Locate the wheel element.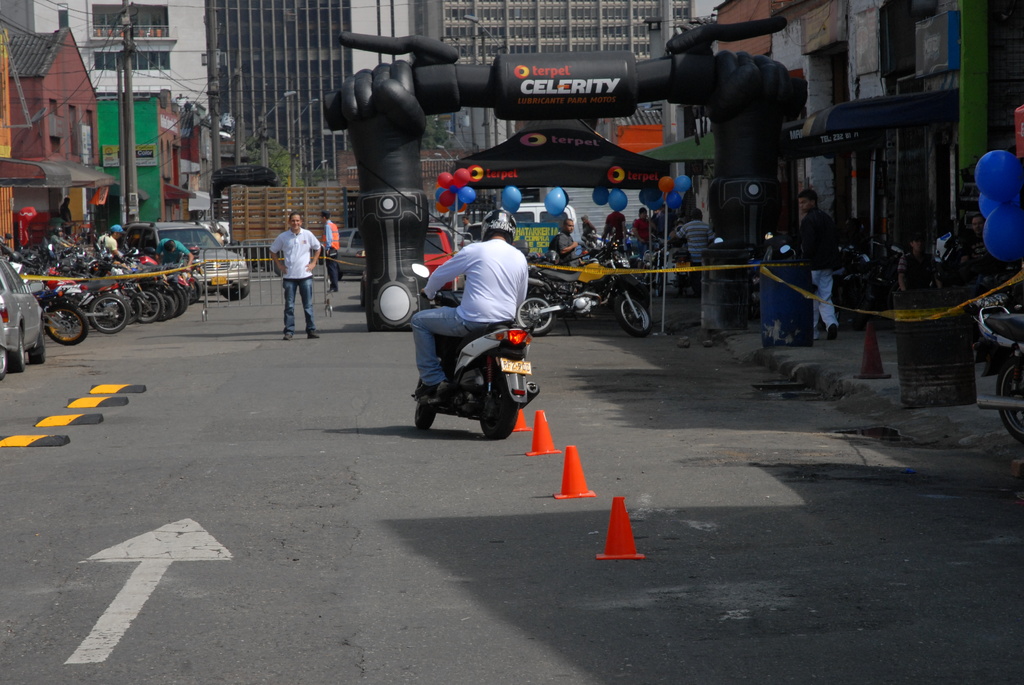
Element bbox: [left=186, top=284, right=196, bottom=306].
